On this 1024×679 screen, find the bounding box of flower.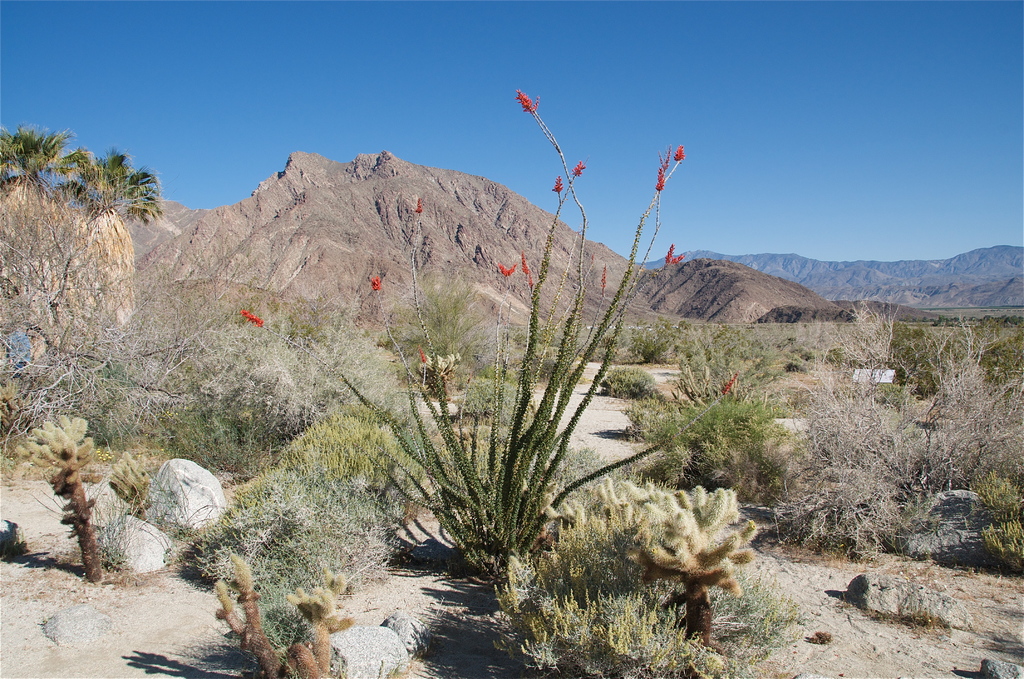
Bounding box: bbox=(656, 169, 665, 191).
